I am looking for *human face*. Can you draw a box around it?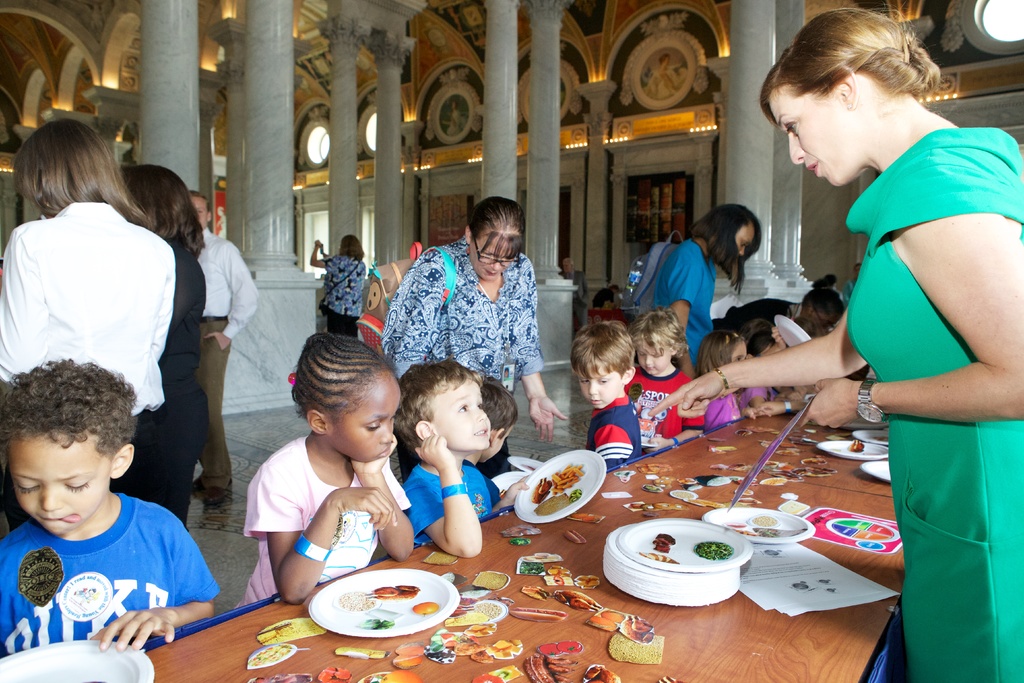
Sure, the bounding box is (330, 375, 405, 465).
